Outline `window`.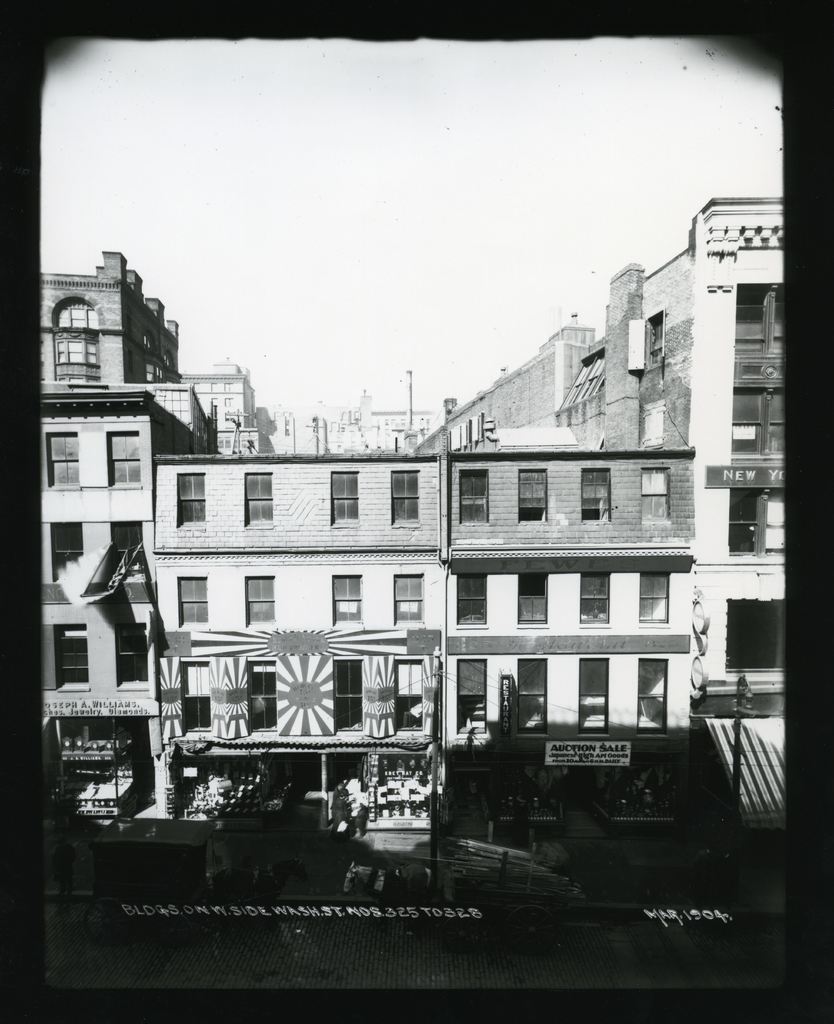
Outline: [left=172, top=575, right=208, bottom=617].
